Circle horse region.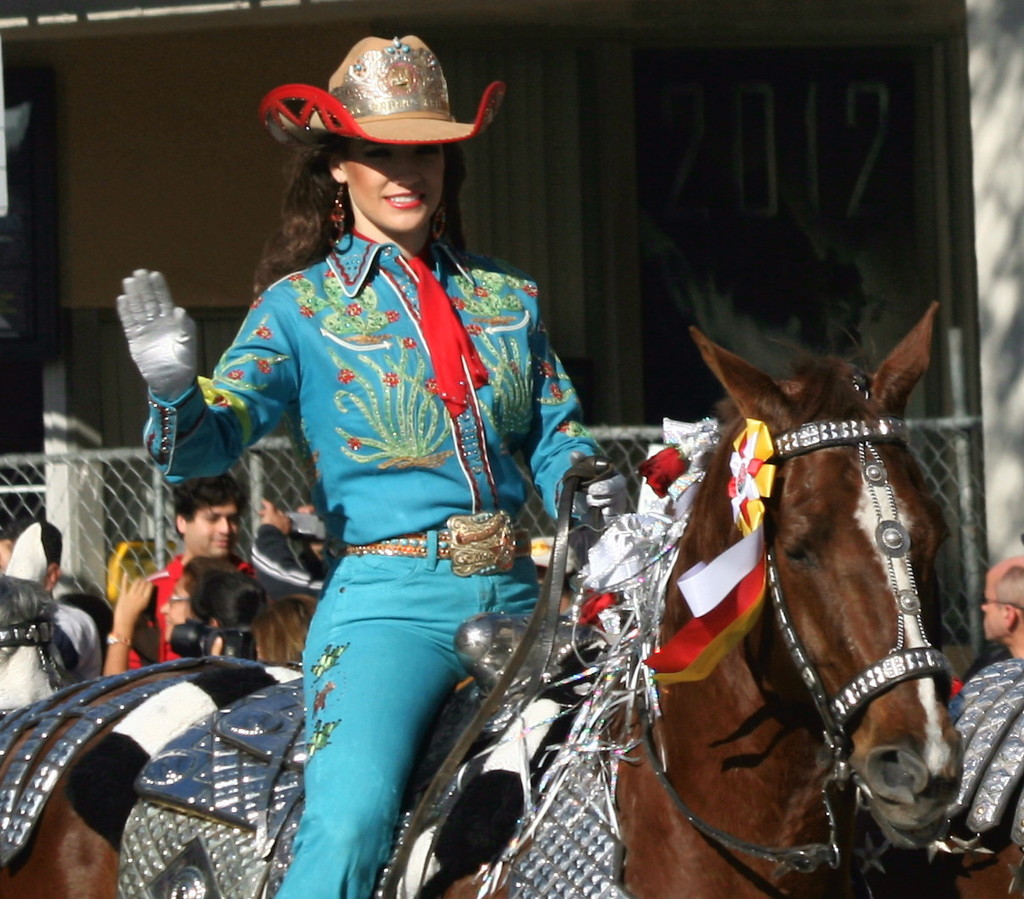
Region: x1=0, y1=300, x2=965, y2=898.
